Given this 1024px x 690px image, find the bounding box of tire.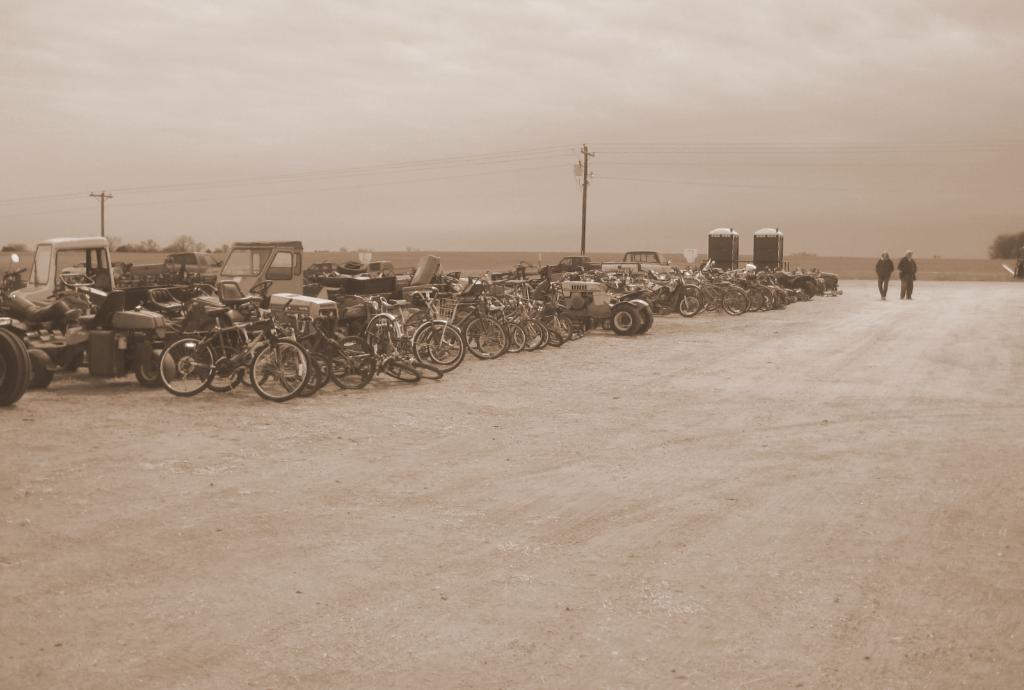
[410,321,461,375].
